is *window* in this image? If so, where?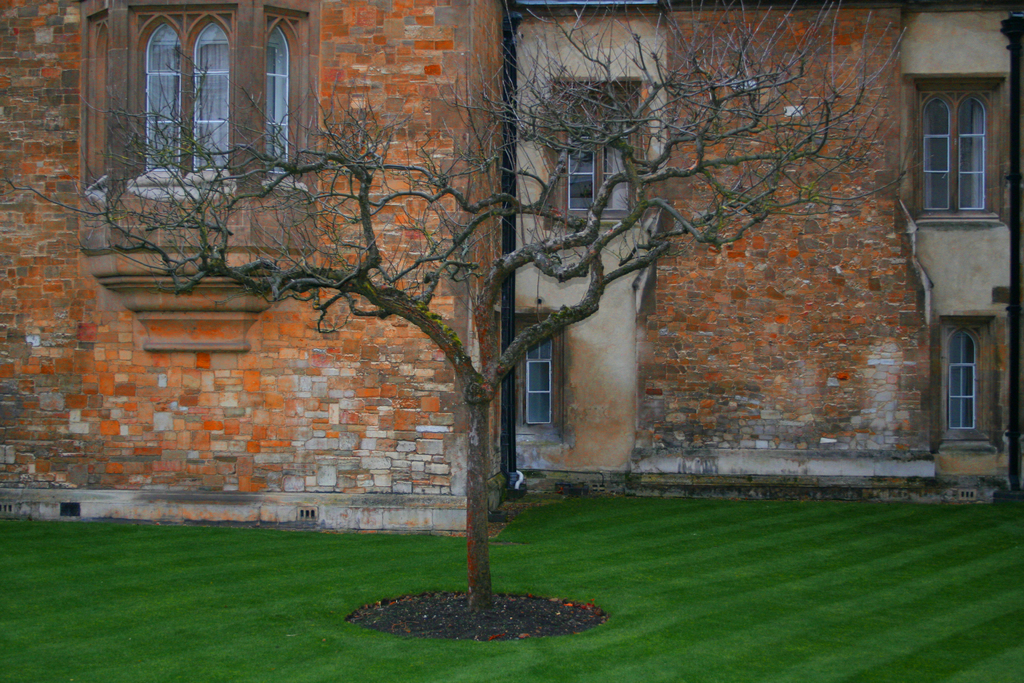
Yes, at bbox=[191, 15, 241, 188].
